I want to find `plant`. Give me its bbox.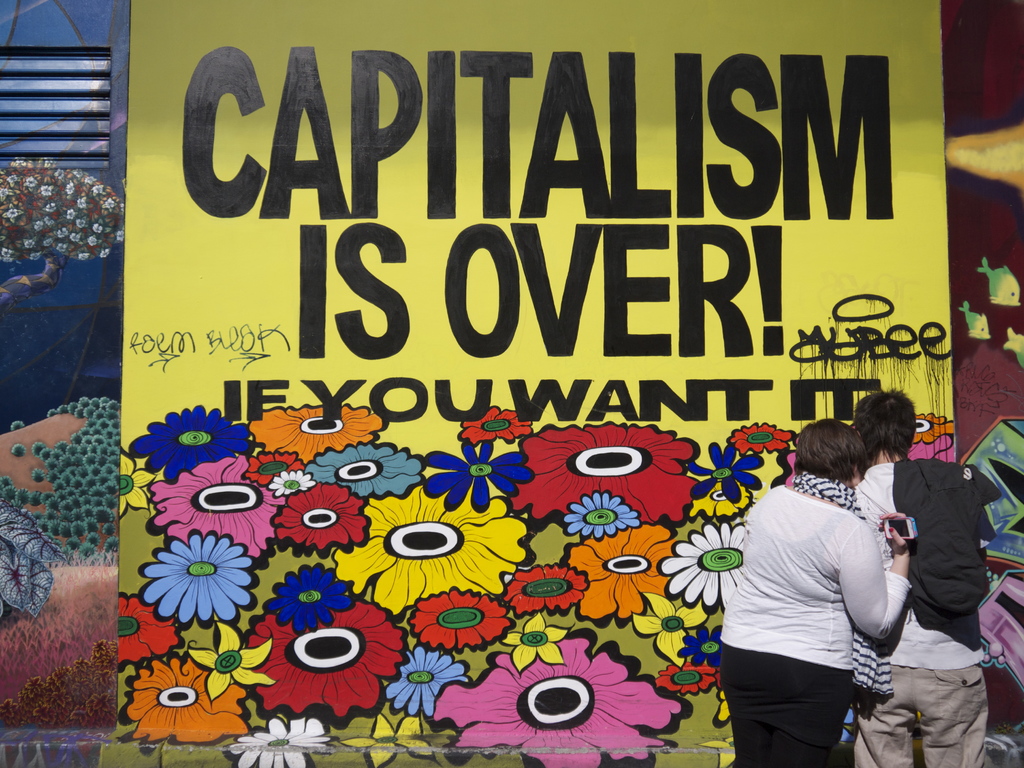
locate(0, 158, 126, 266).
